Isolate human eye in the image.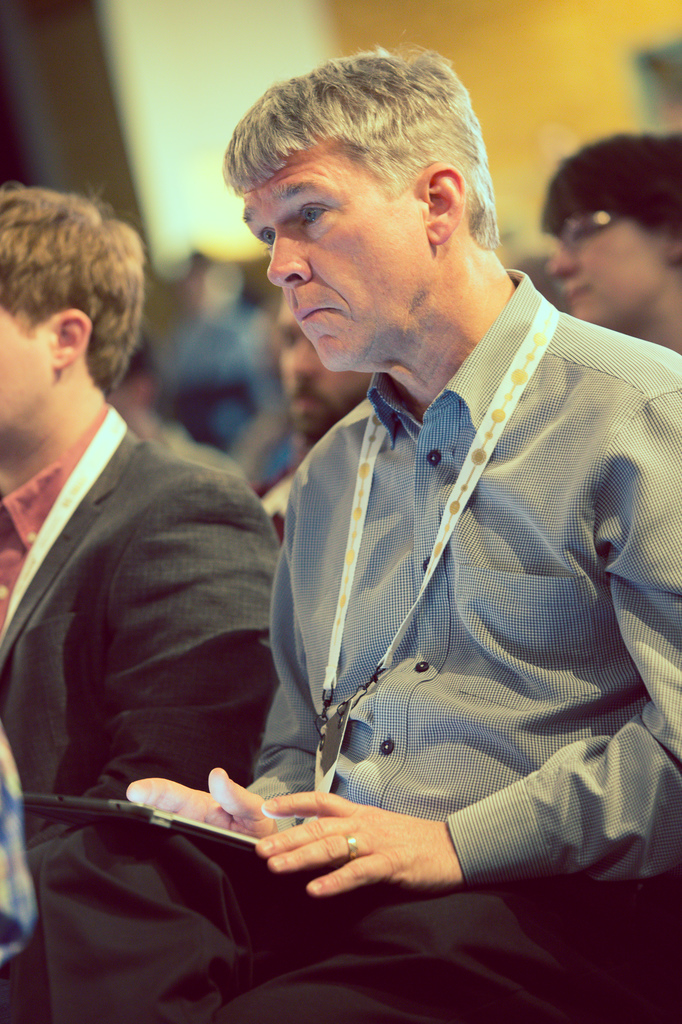
Isolated region: <box>255,223,280,247</box>.
